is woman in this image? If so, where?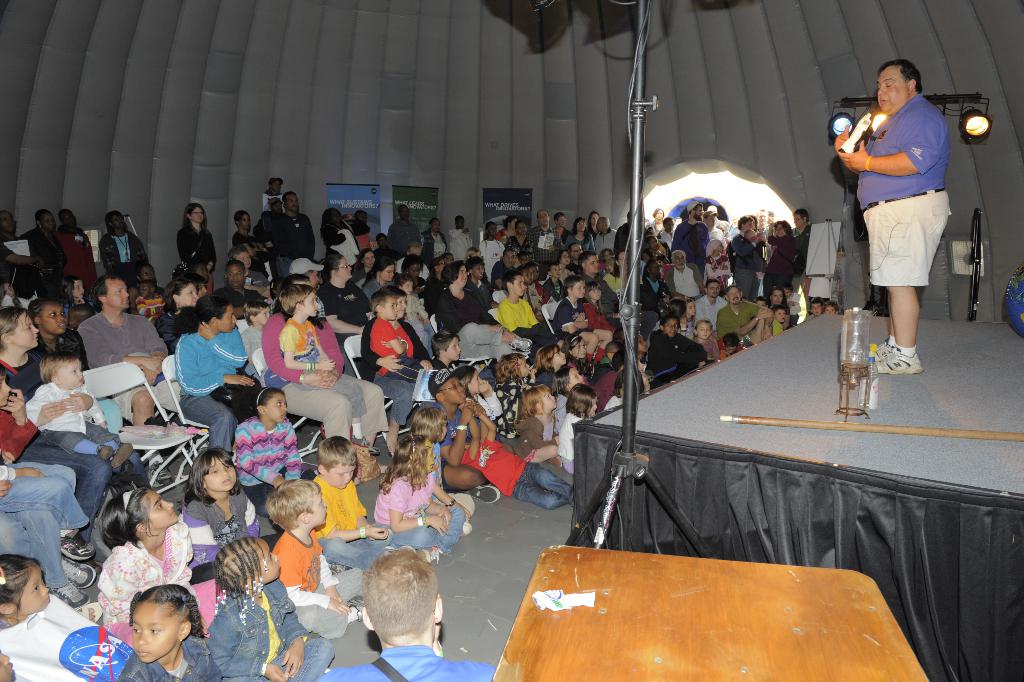
Yes, at rect(177, 199, 220, 294).
